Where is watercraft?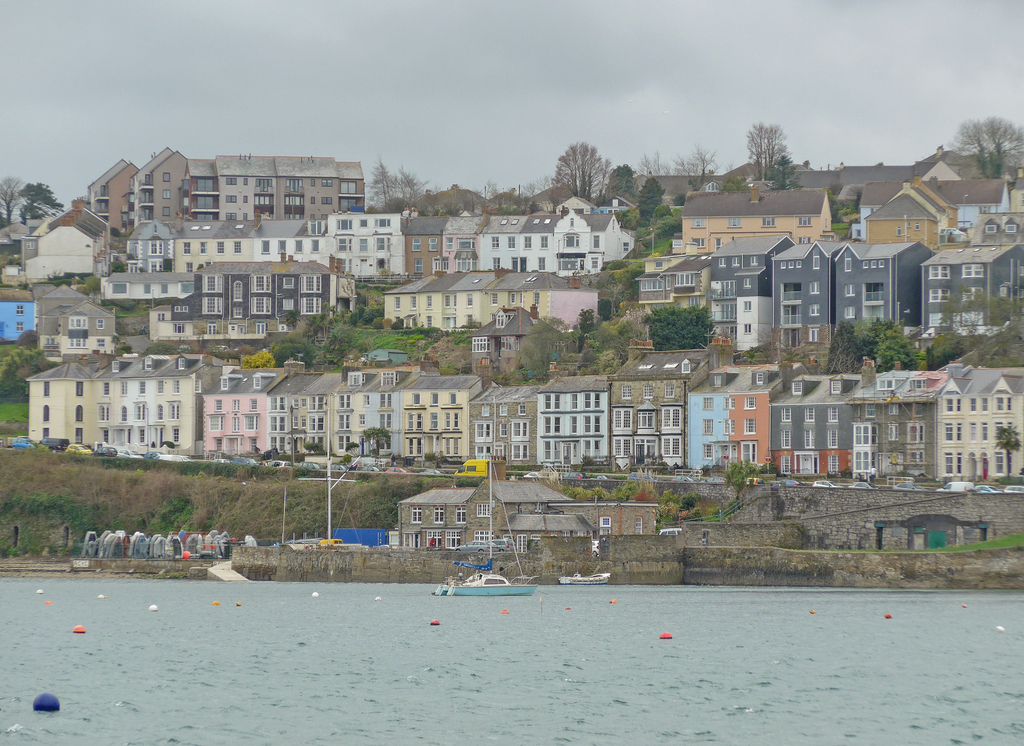
563,495,612,583.
